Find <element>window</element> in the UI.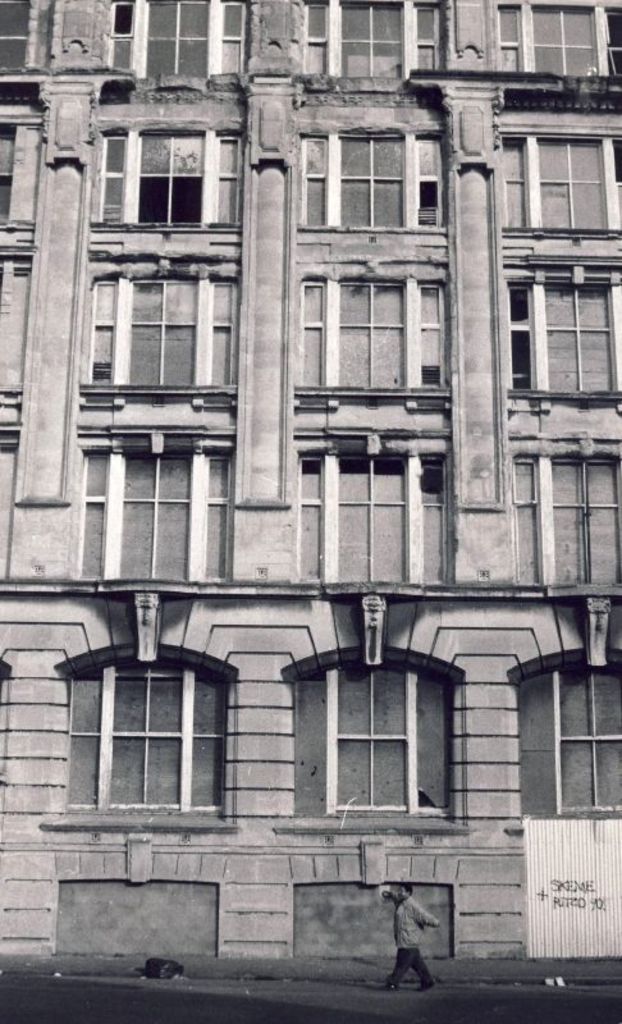
UI element at crop(285, 649, 477, 833).
